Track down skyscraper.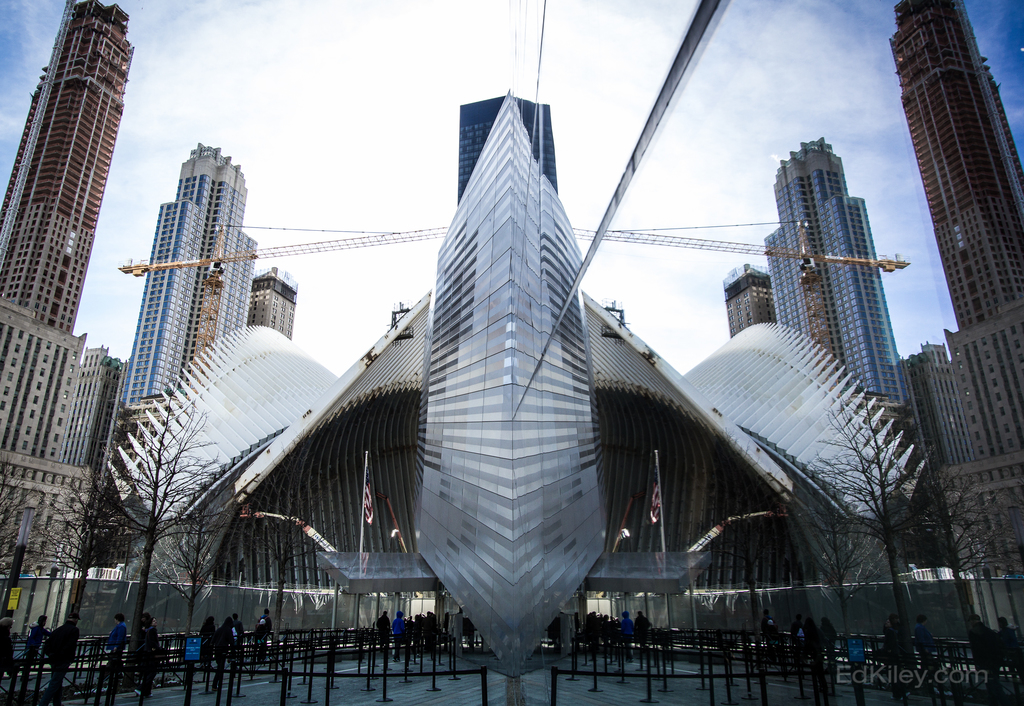
Tracked to rect(454, 99, 563, 215).
